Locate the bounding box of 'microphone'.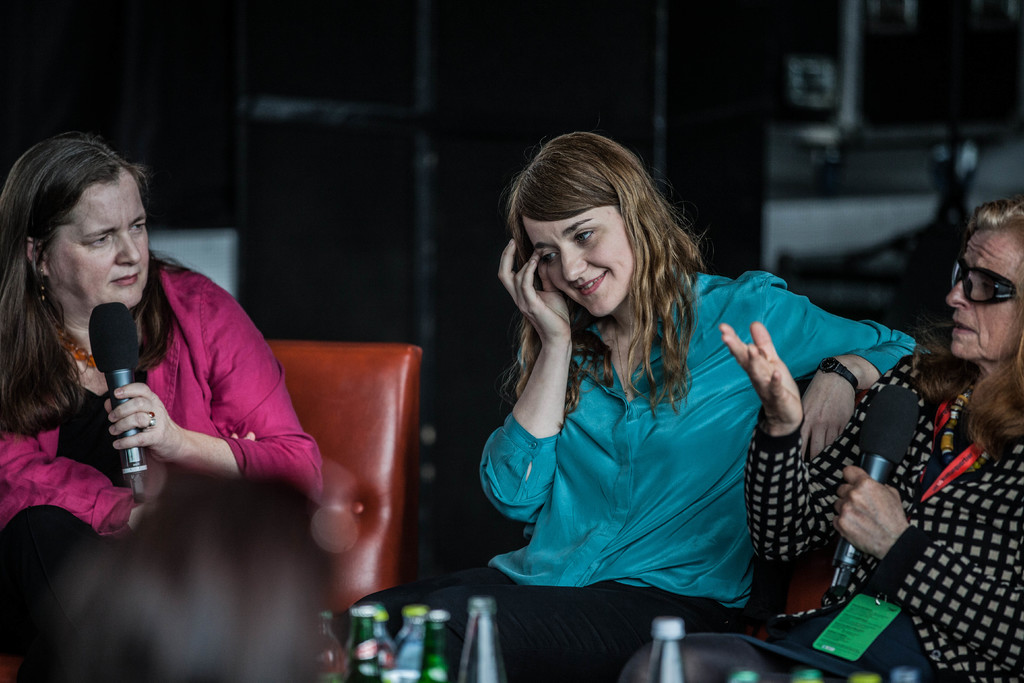
Bounding box: 829, 384, 921, 598.
